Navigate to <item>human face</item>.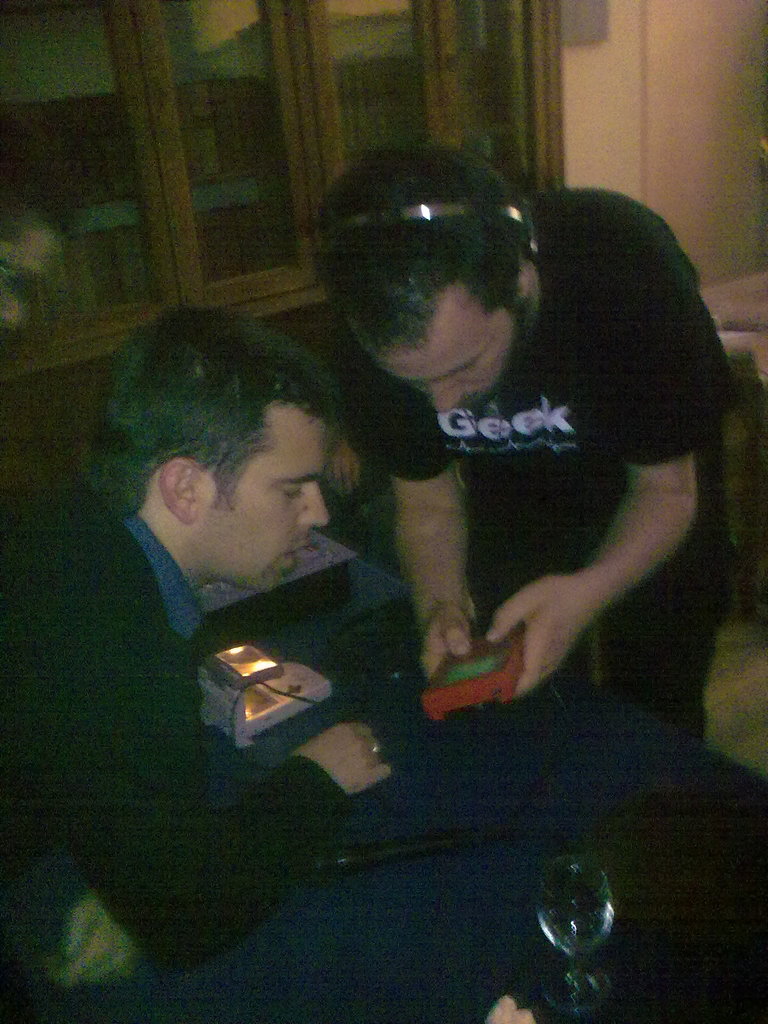
Navigation target: [left=193, top=388, right=330, bottom=593].
